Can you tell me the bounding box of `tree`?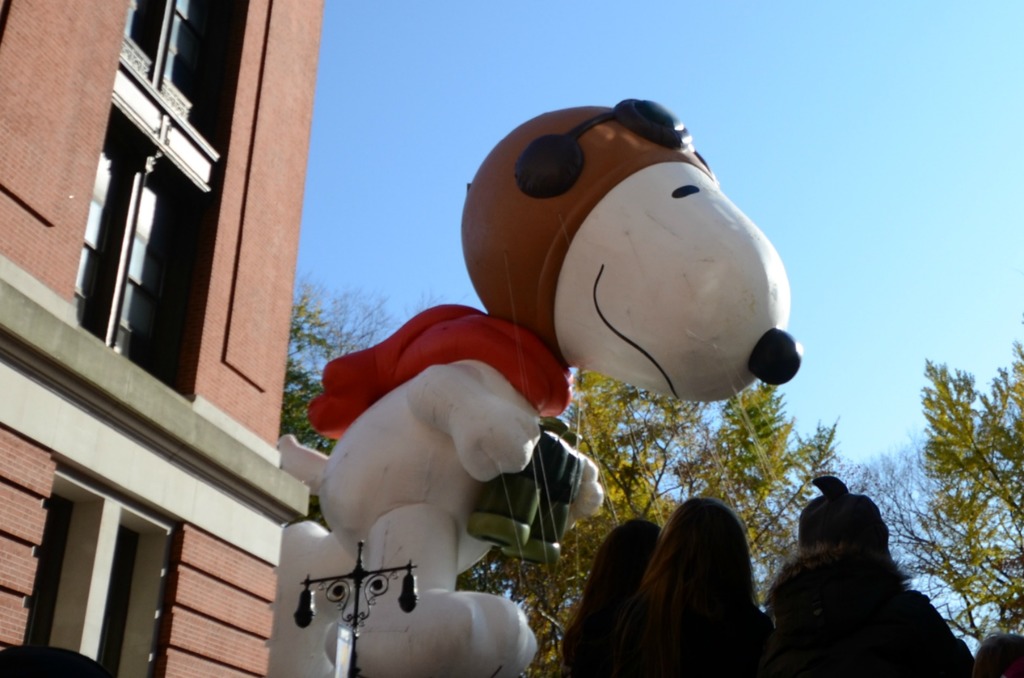
(487,336,861,672).
